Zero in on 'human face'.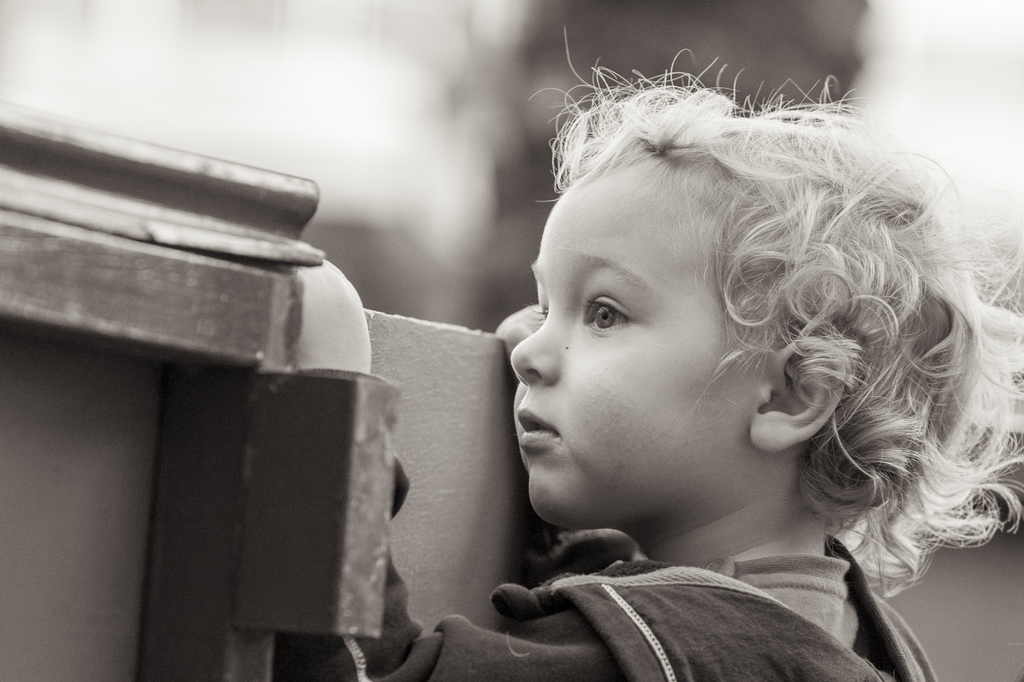
Zeroed in: bbox=(509, 163, 772, 521).
